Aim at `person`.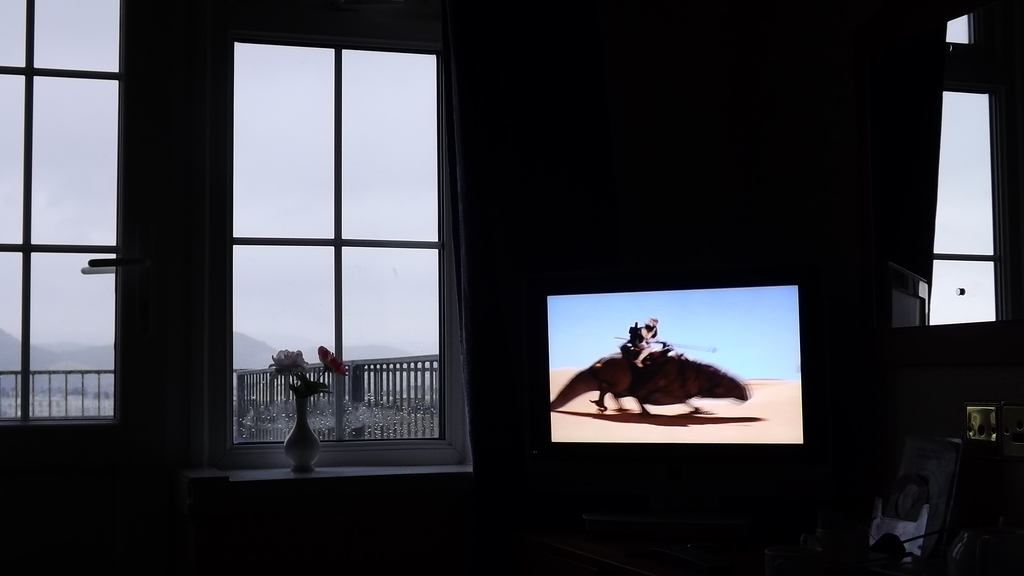
Aimed at (x1=635, y1=314, x2=665, y2=371).
